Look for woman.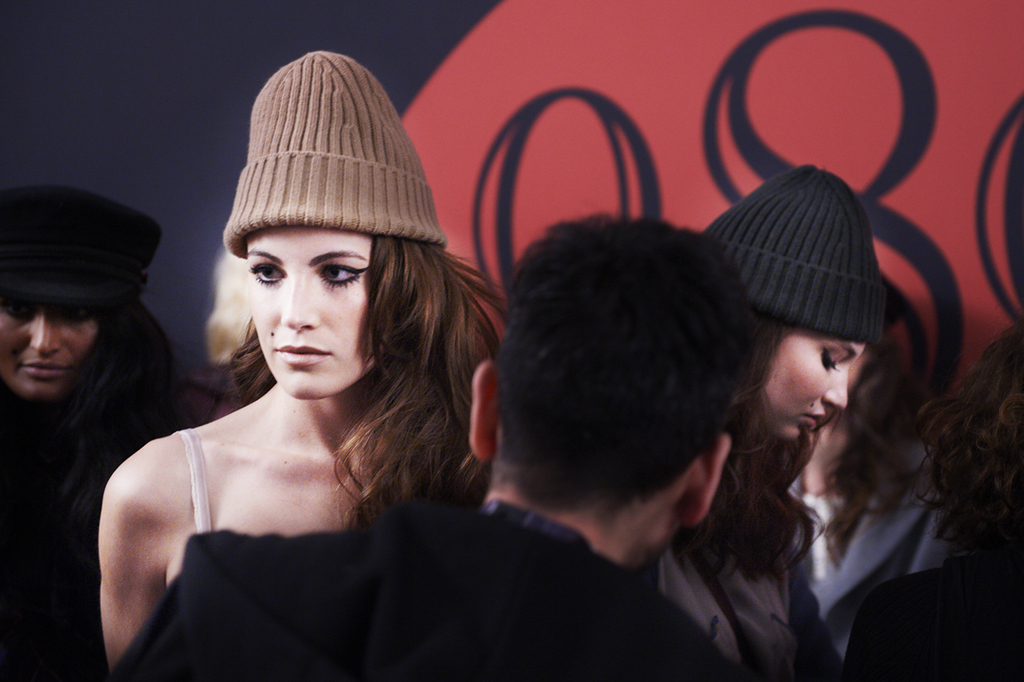
Found: left=0, top=190, right=182, bottom=681.
